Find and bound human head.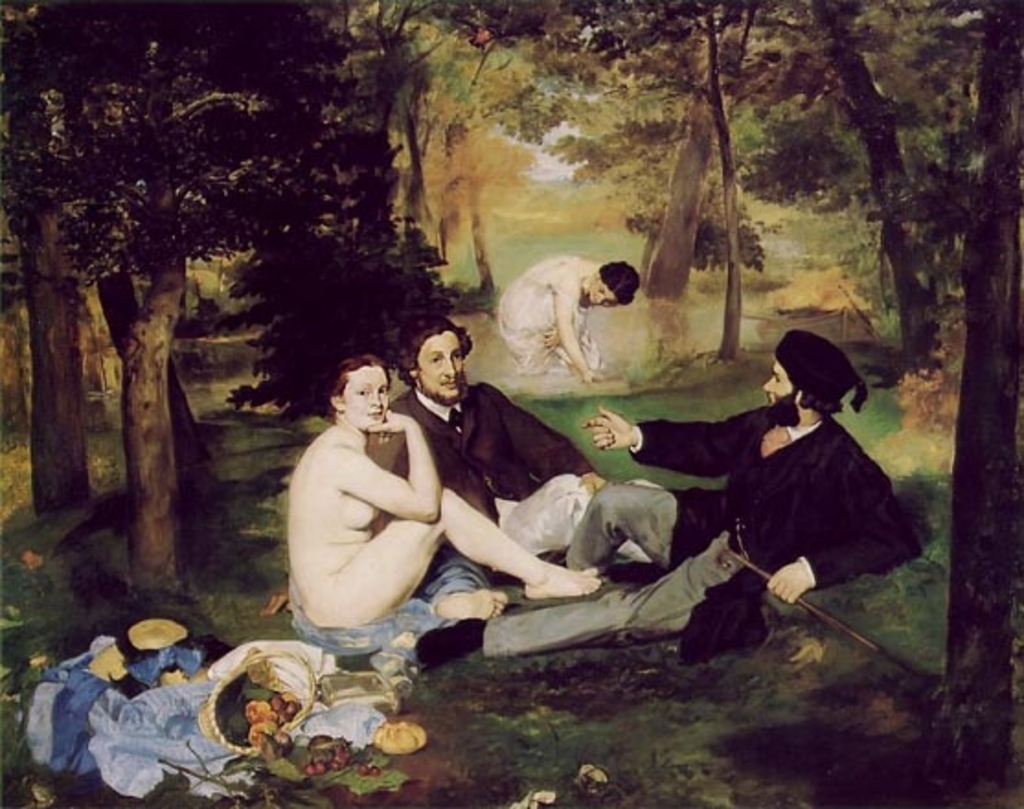
Bound: (x1=585, y1=263, x2=643, y2=307).
